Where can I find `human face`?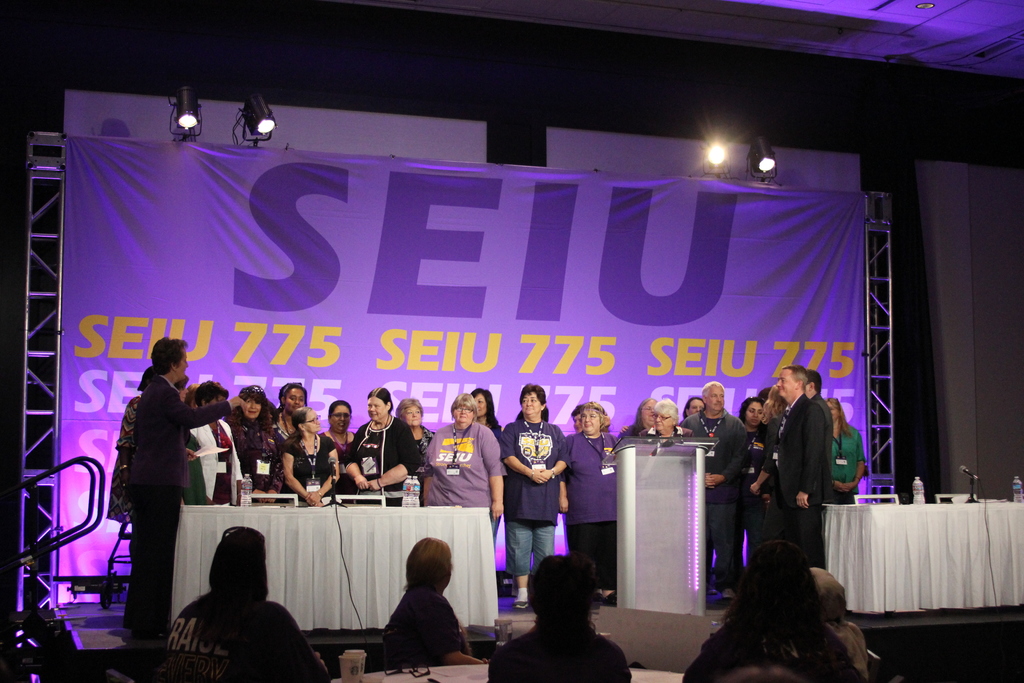
You can find it at 454,402,476,427.
